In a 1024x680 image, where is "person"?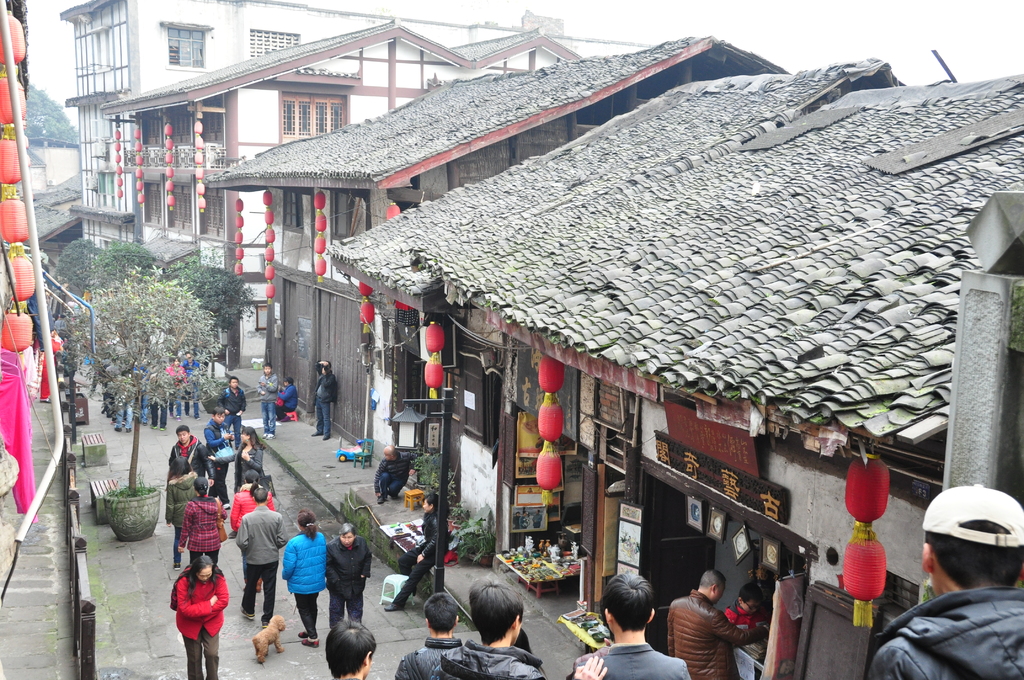
<box>396,590,463,679</box>.
